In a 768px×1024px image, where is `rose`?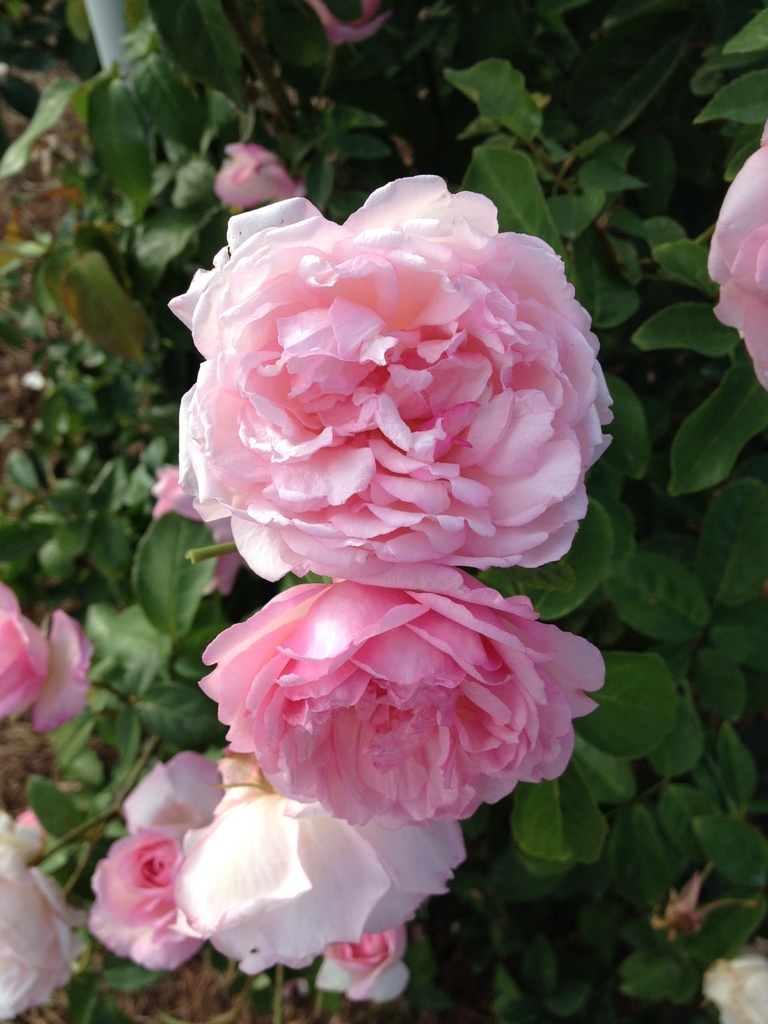
pyautogui.locateOnScreen(165, 174, 616, 593).
